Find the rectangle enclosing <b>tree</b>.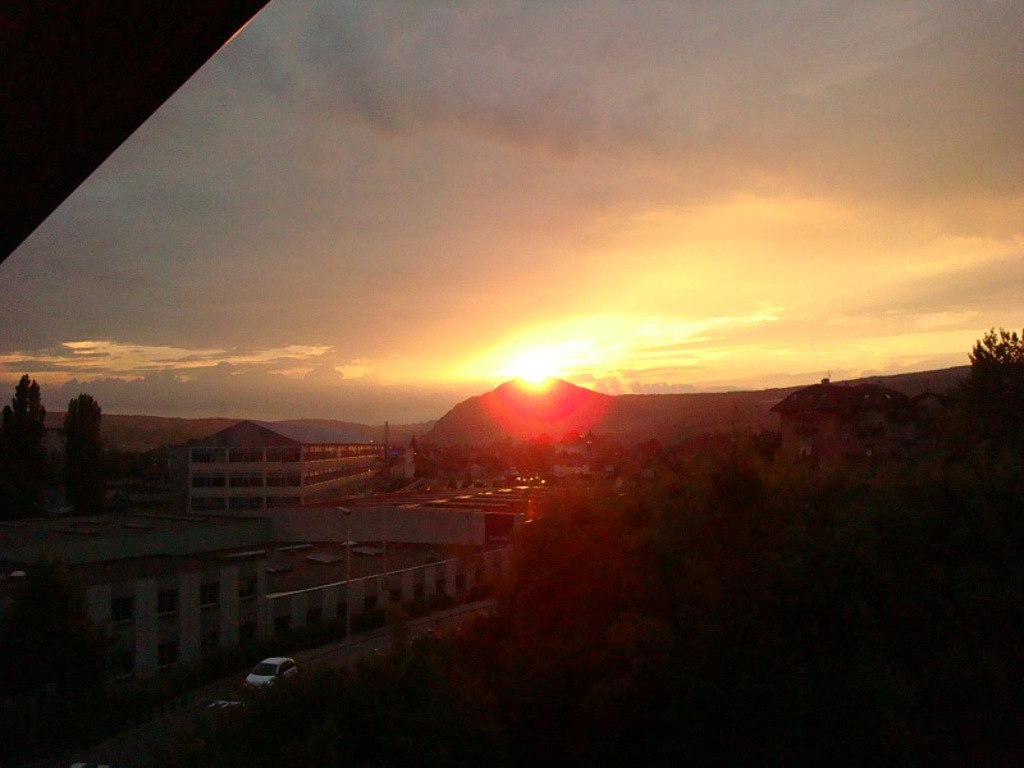
box=[3, 369, 40, 493].
